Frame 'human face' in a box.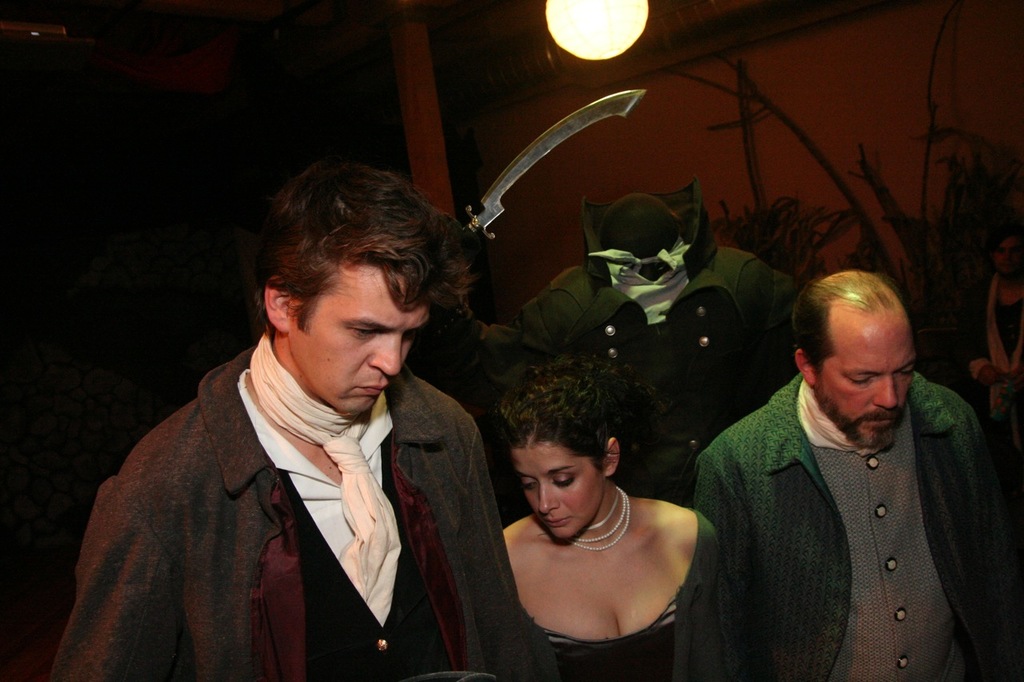
x1=509, y1=448, x2=605, y2=541.
